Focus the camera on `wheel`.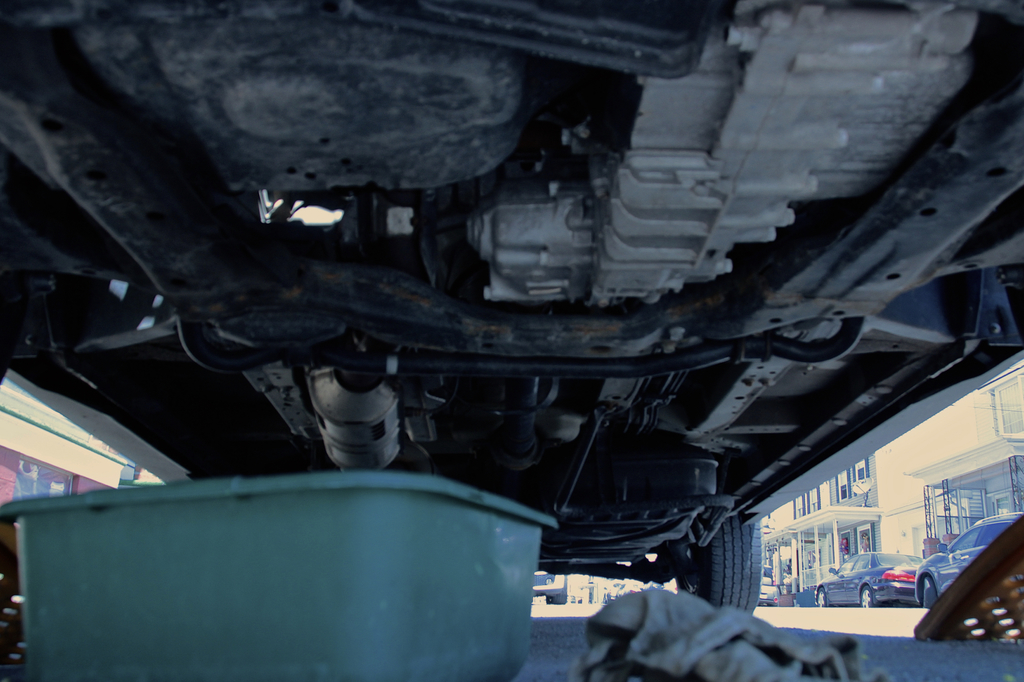
Focus region: (554, 586, 566, 604).
